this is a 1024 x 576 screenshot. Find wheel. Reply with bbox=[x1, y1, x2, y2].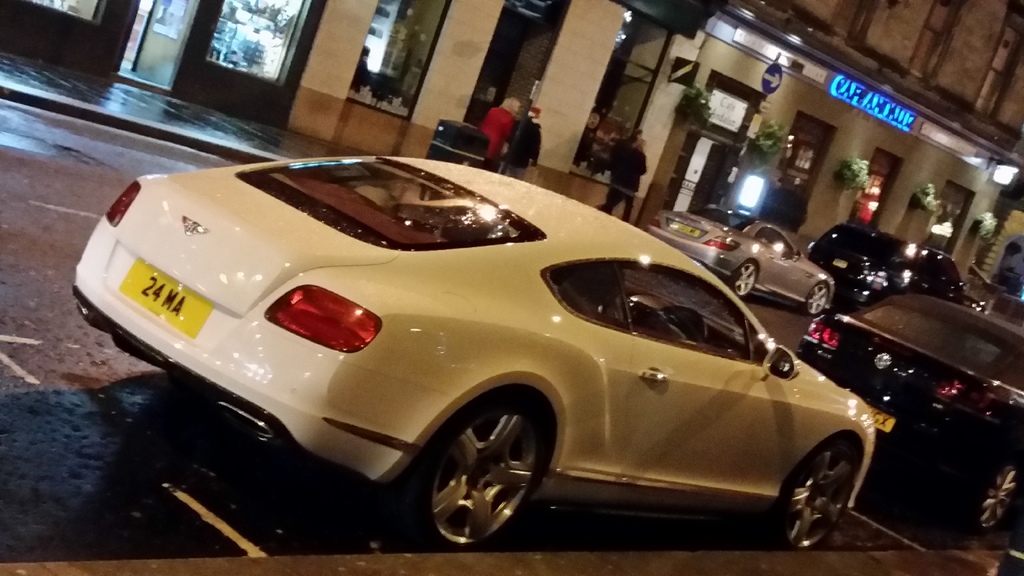
bbox=[731, 262, 757, 297].
